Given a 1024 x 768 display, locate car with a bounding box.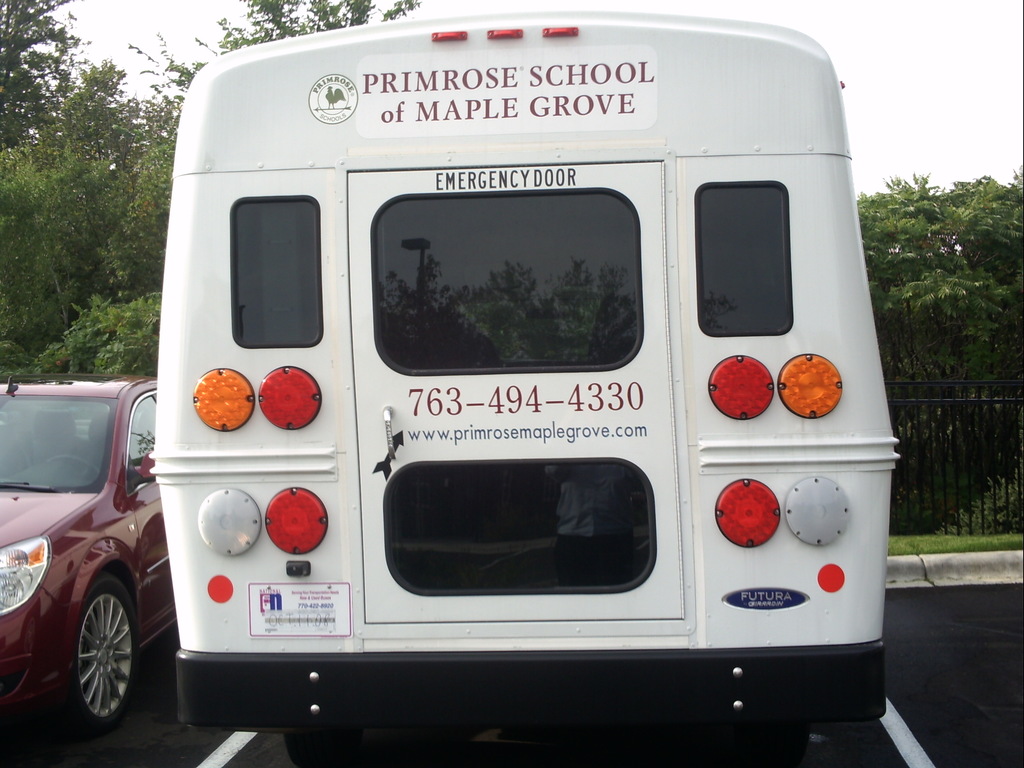
Located: {"x1": 0, "y1": 345, "x2": 166, "y2": 755}.
